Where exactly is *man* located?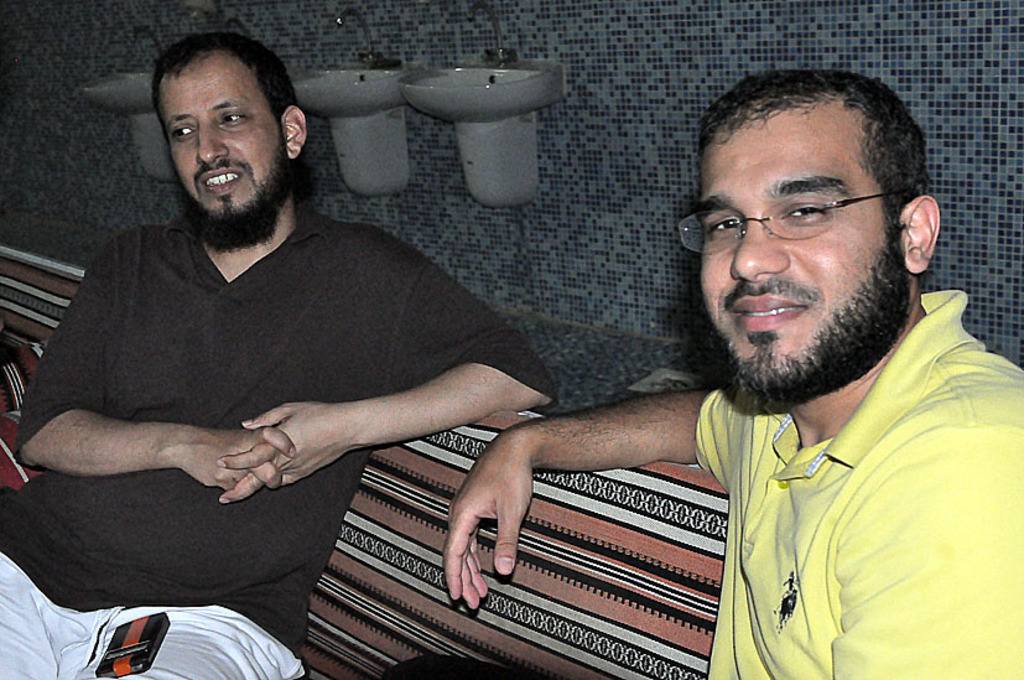
Its bounding box is {"x1": 360, "y1": 79, "x2": 993, "y2": 675}.
